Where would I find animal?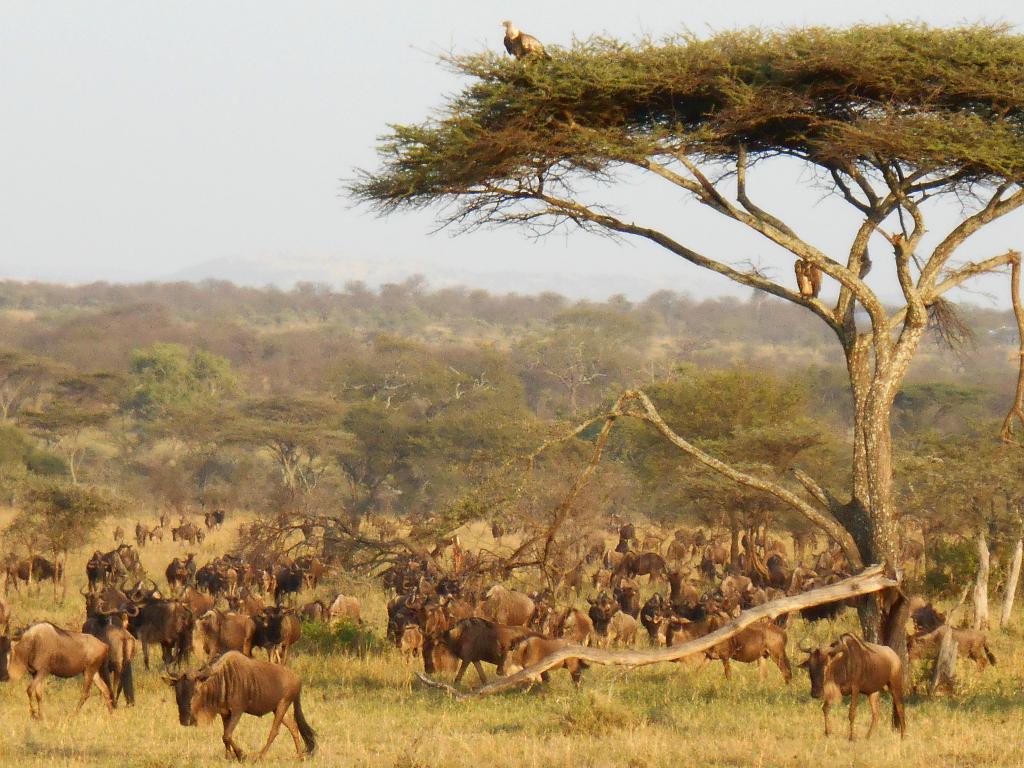
At rect(162, 648, 320, 762).
